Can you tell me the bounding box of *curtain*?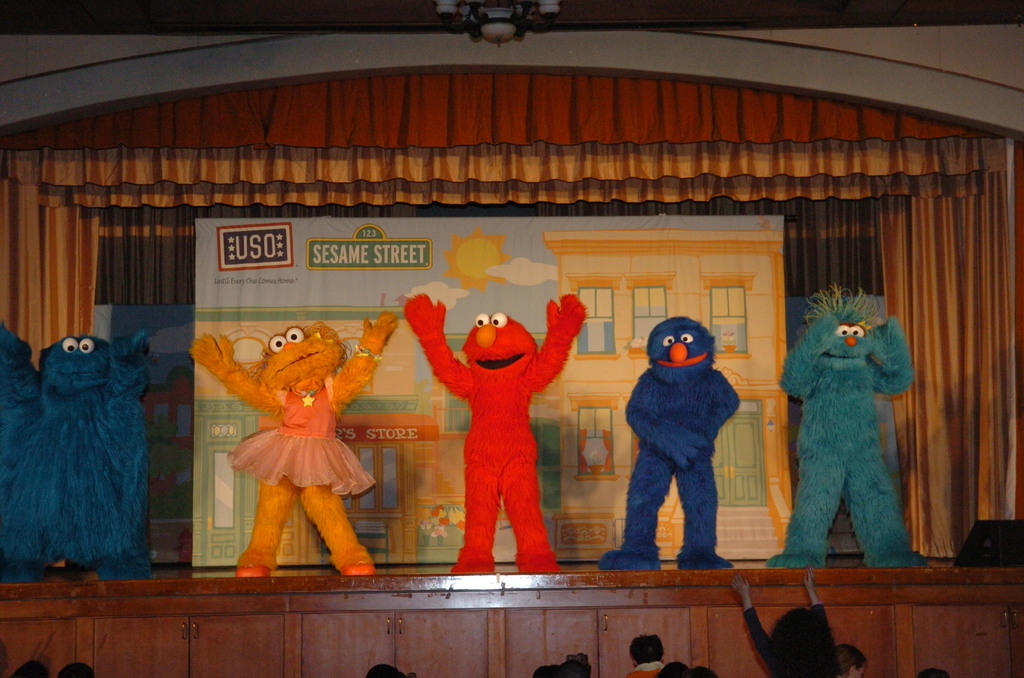
1/82/1023/562.
